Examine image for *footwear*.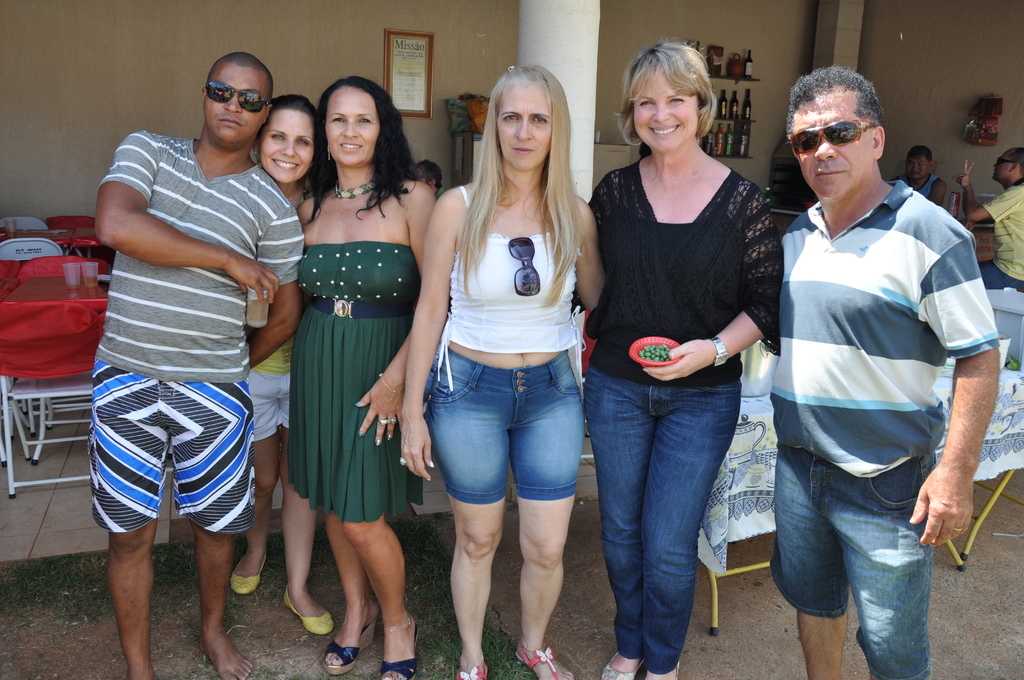
Examination result: {"left": 228, "top": 549, "right": 268, "bottom": 597}.
